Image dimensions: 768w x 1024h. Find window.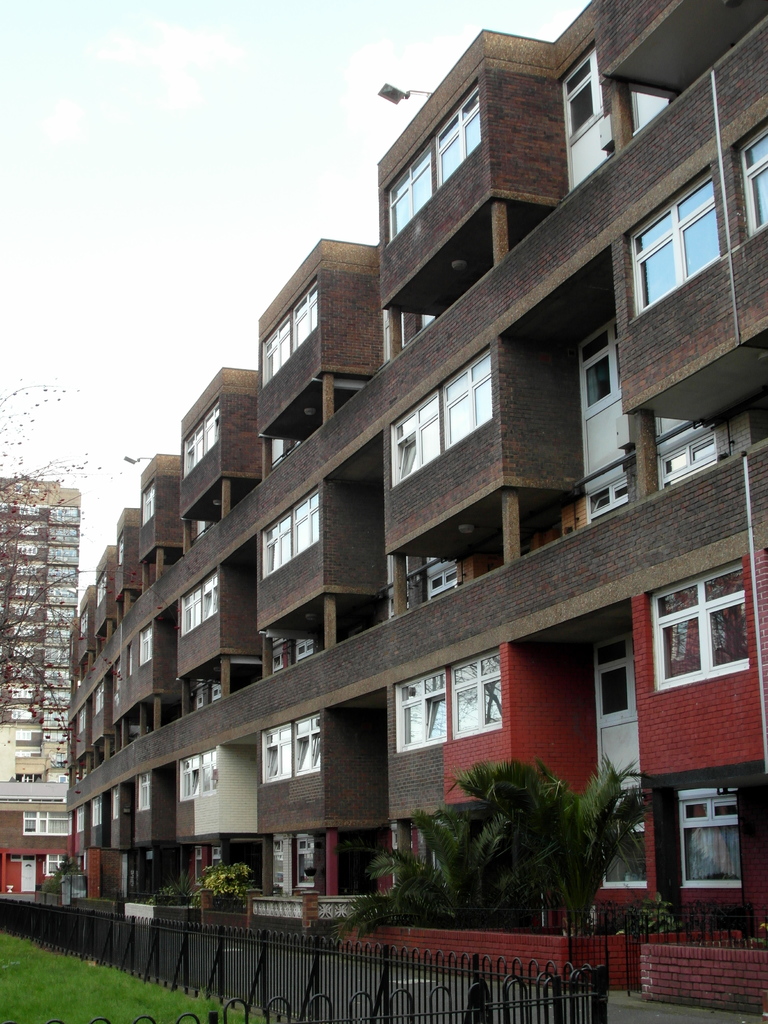
191 678 223 715.
